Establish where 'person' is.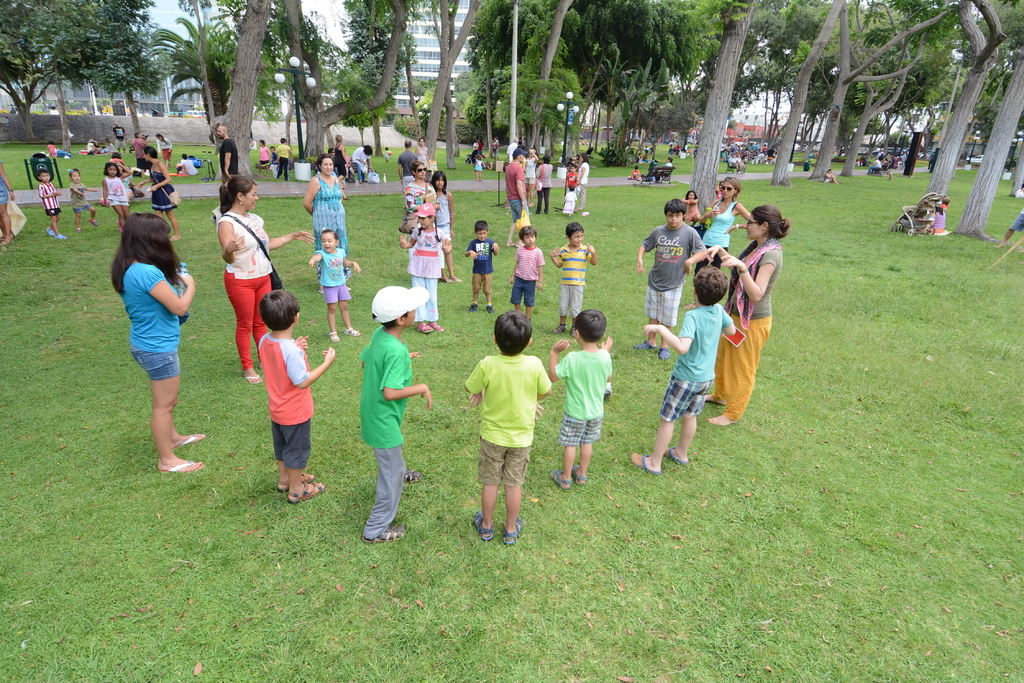
Established at {"x1": 924, "y1": 200, "x2": 948, "y2": 235}.
